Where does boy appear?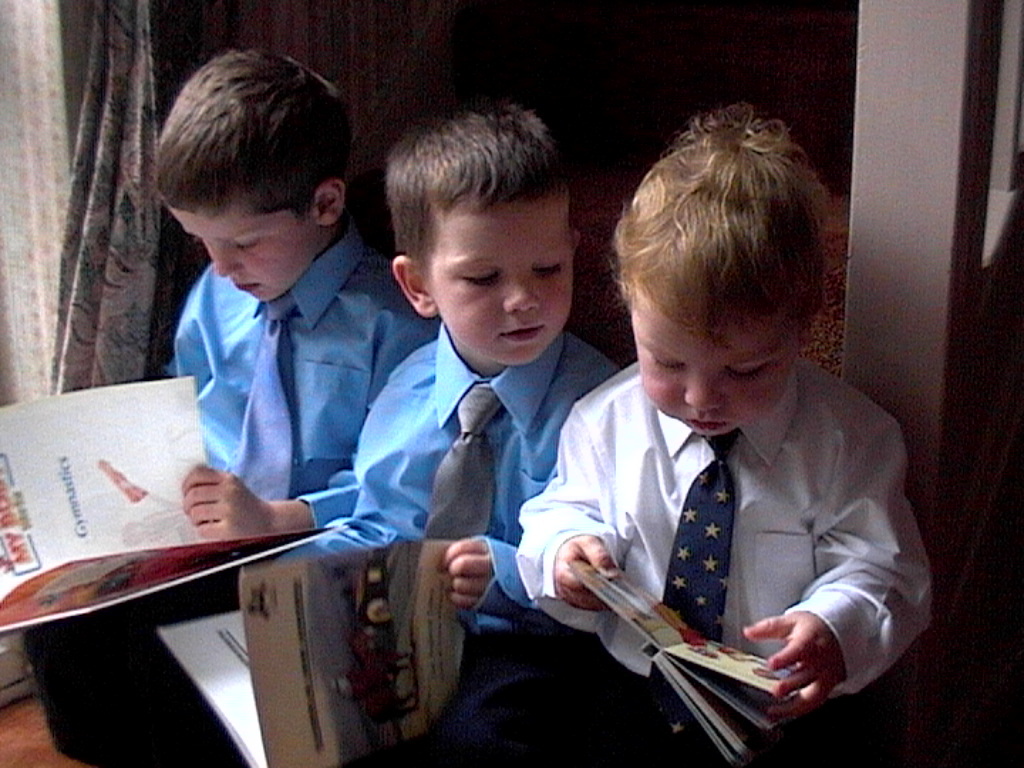
Appears at bbox=[23, 47, 444, 767].
